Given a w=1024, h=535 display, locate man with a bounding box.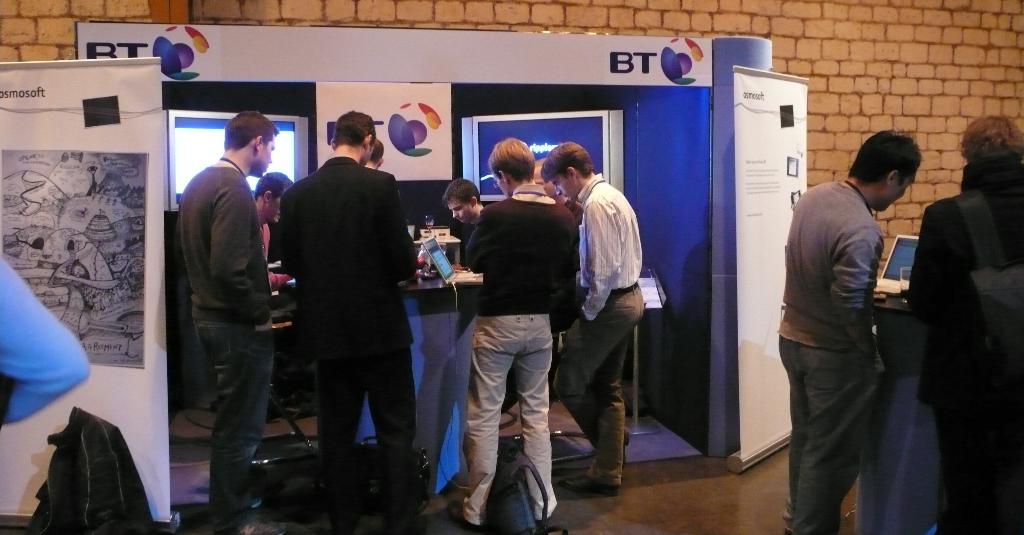
Located: Rect(260, 95, 420, 516).
